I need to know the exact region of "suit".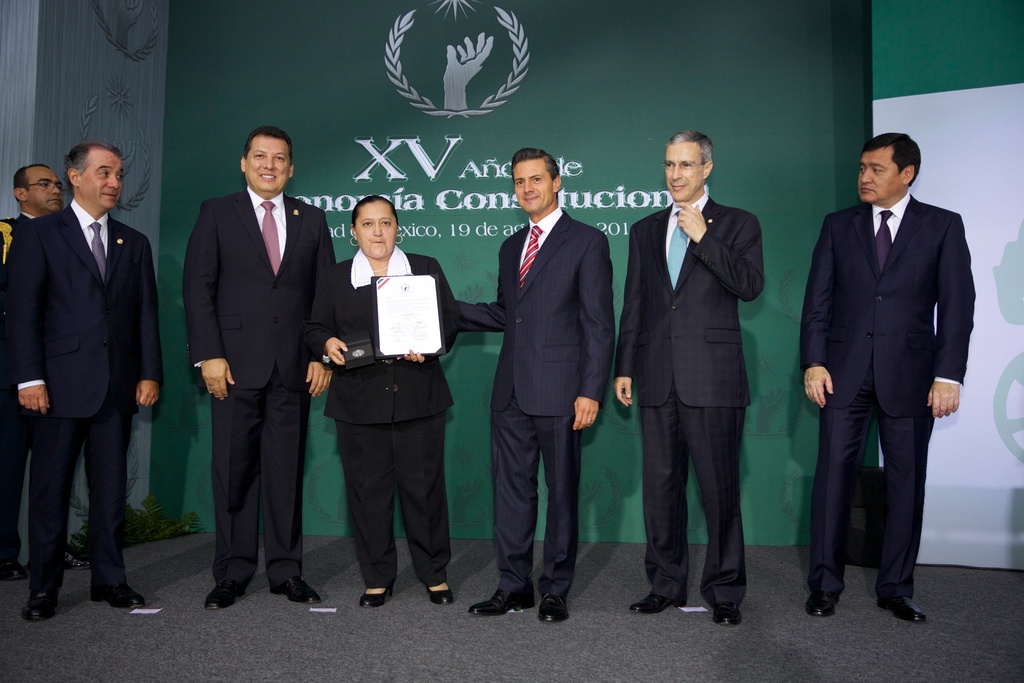
Region: (451, 206, 616, 601).
